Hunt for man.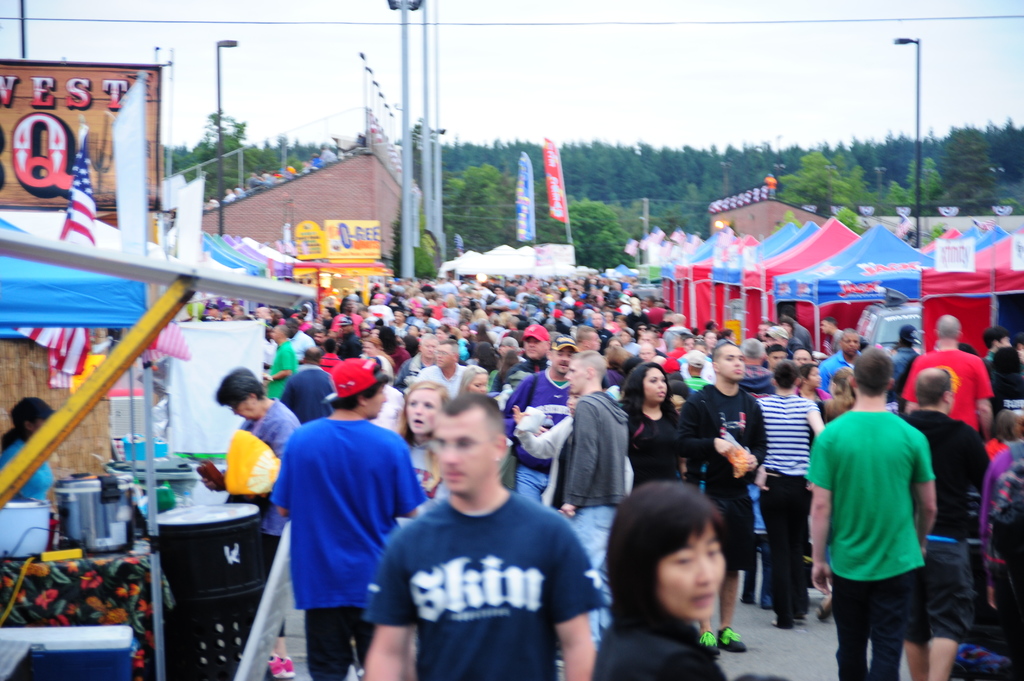
Hunted down at l=674, t=340, r=769, b=660.
